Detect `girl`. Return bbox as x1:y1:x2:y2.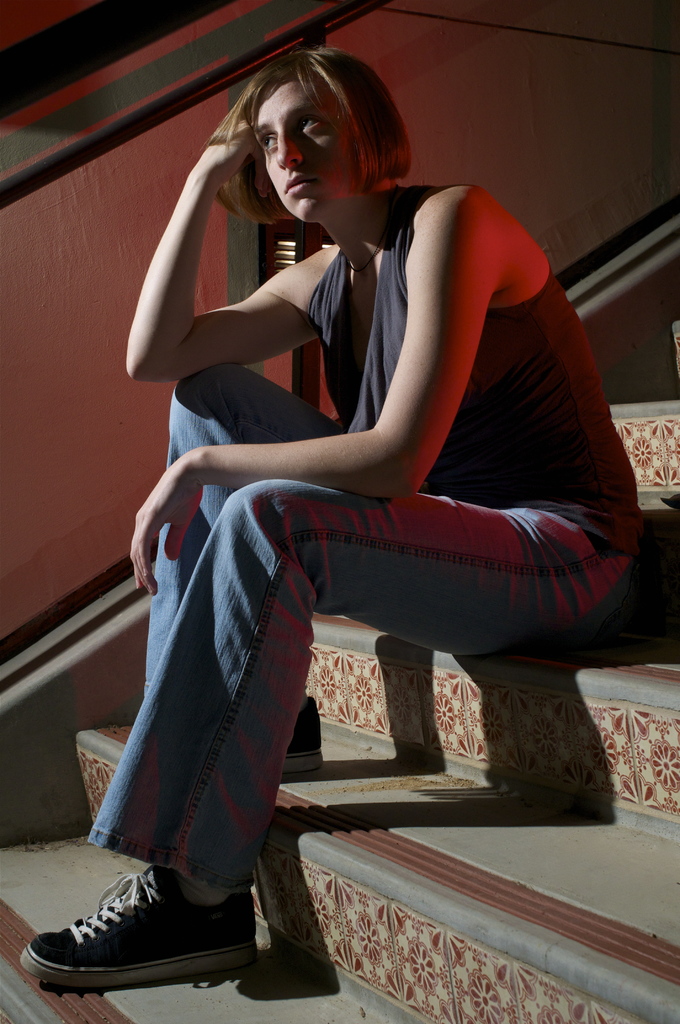
12:43:644:988.
